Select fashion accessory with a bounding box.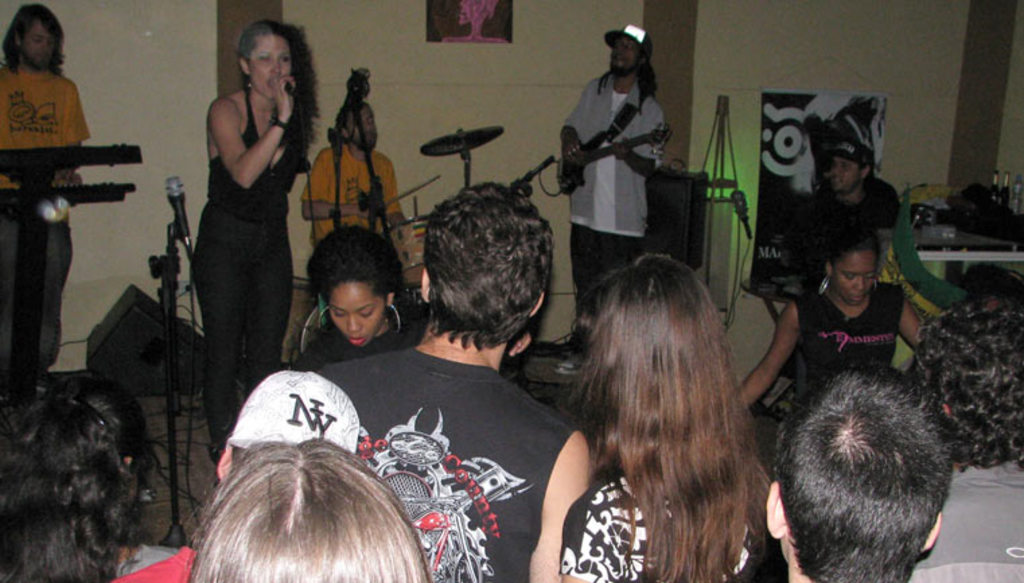
Rect(603, 23, 654, 54).
